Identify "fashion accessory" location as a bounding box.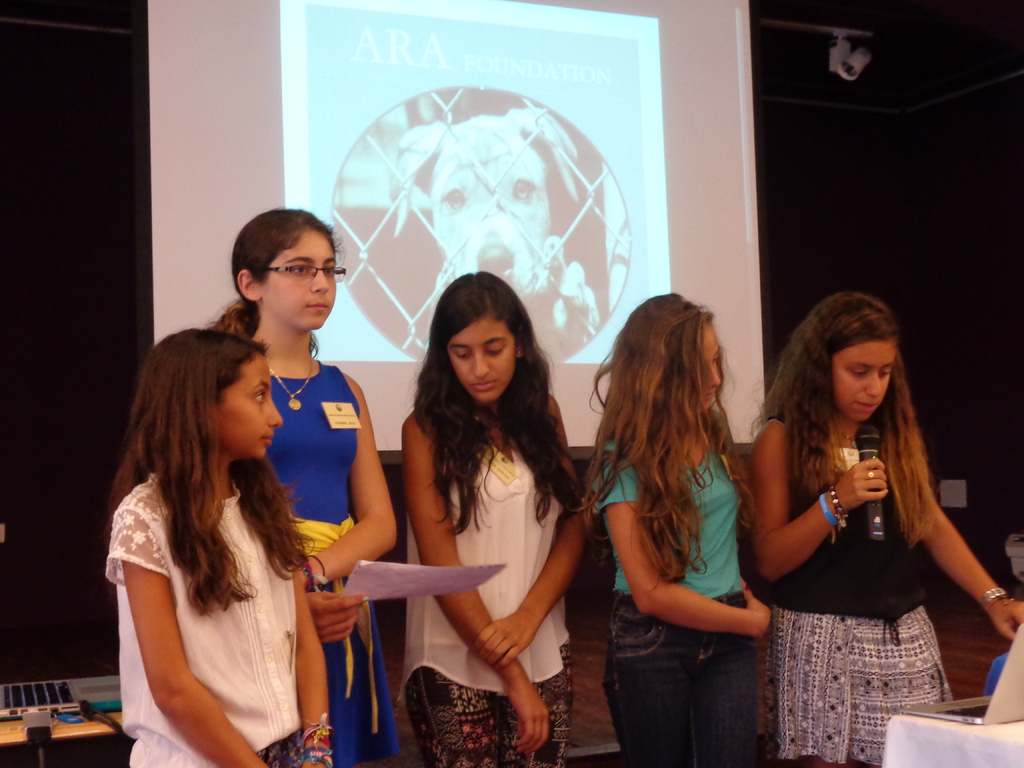
x1=984 y1=598 x2=1010 y2=605.
